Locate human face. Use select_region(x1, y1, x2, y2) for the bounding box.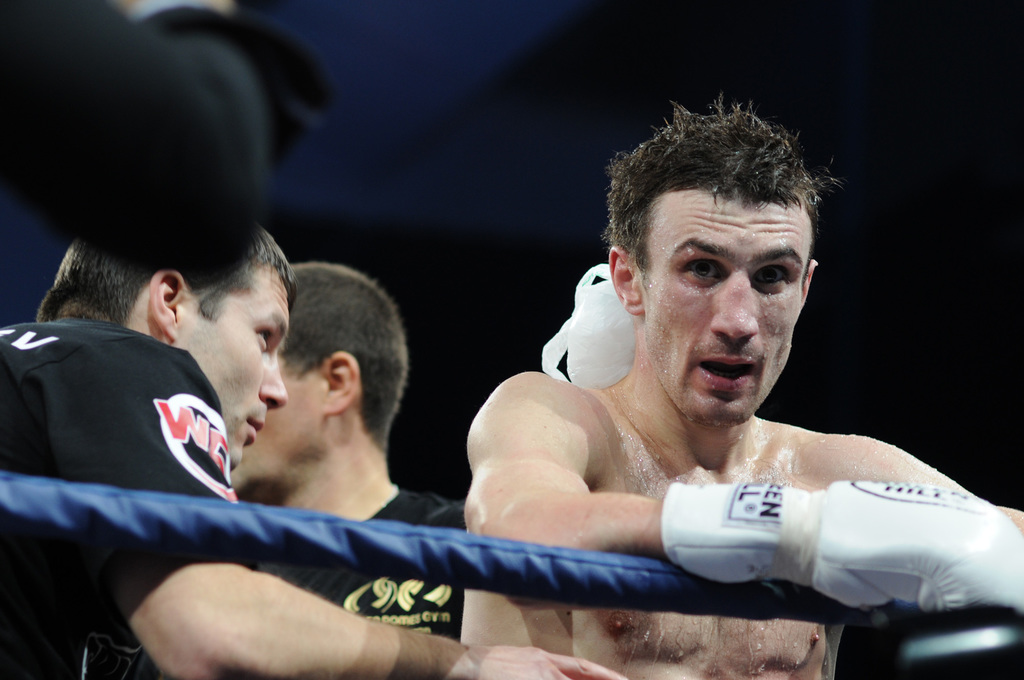
select_region(172, 261, 291, 462).
